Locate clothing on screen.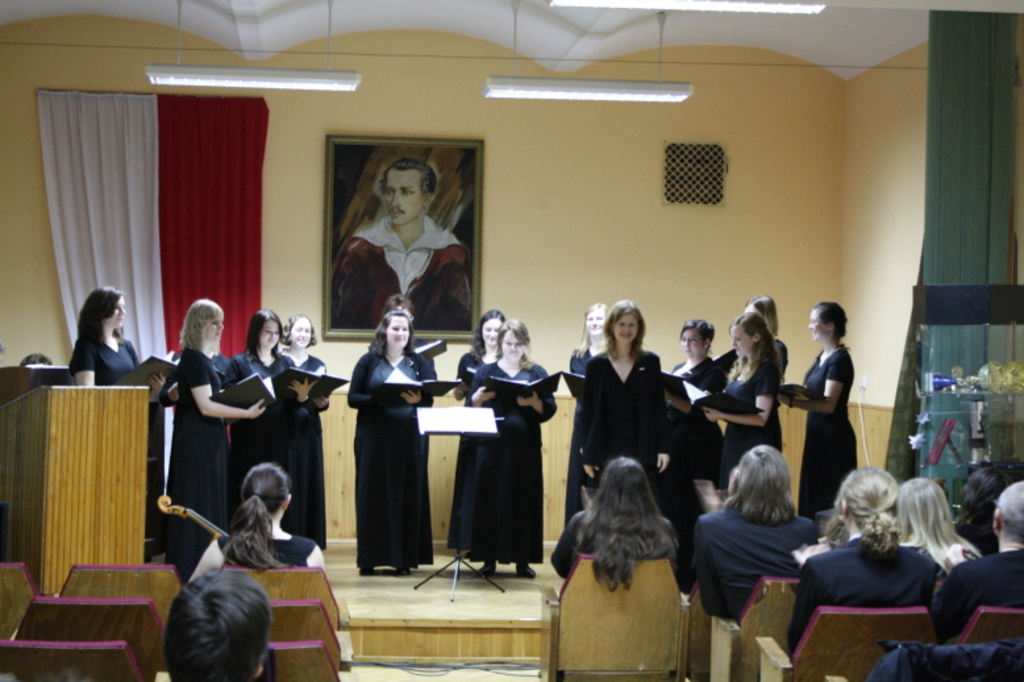
On screen at [72, 329, 138, 391].
